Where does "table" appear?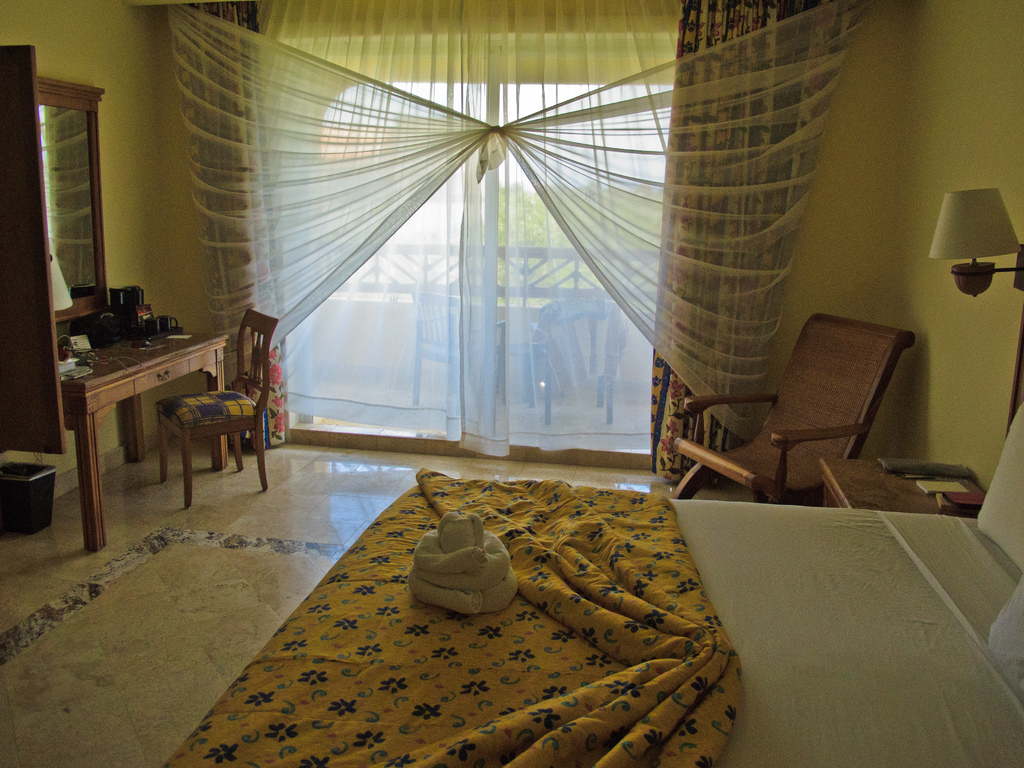
Appears at [left=29, top=298, right=261, bottom=519].
